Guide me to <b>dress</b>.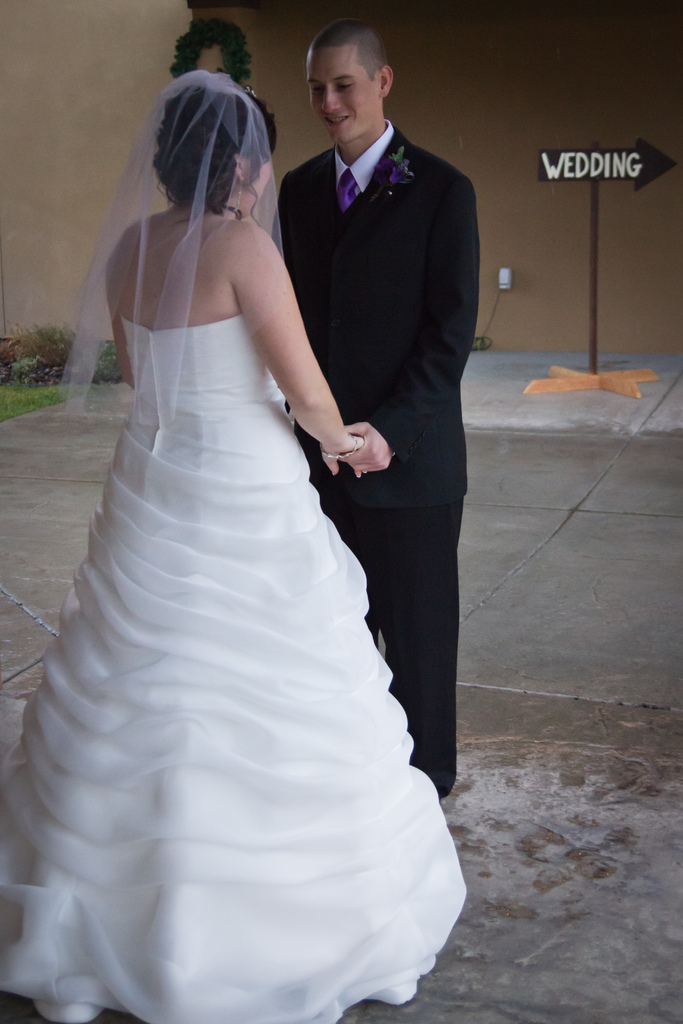
Guidance: Rect(0, 314, 467, 1023).
